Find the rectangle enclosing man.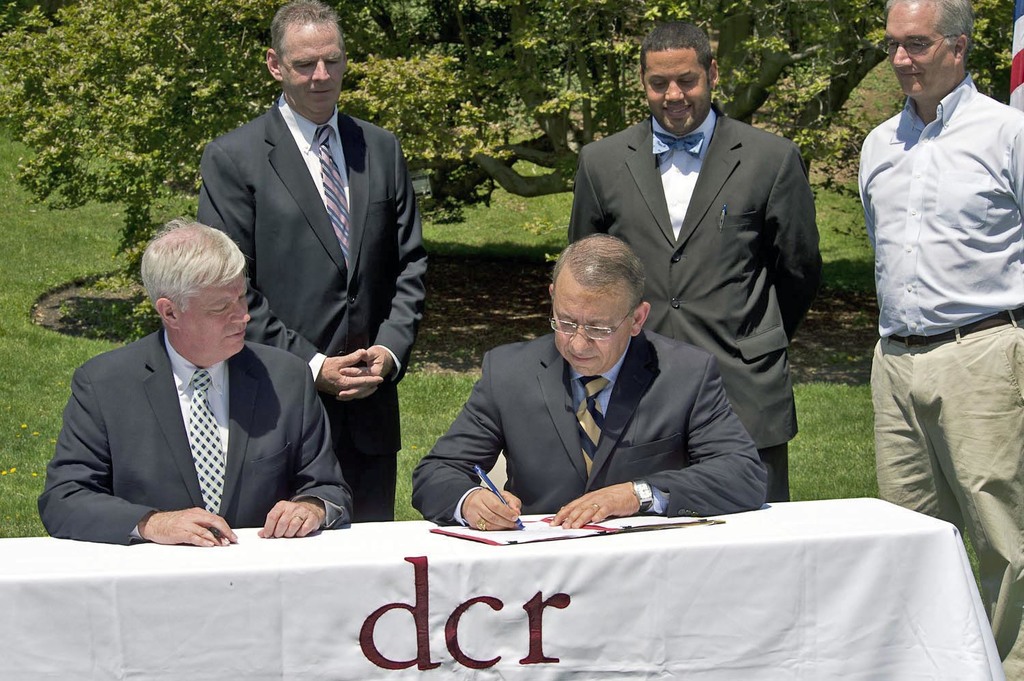
pyautogui.locateOnScreen(197, 0, 426, 519).
